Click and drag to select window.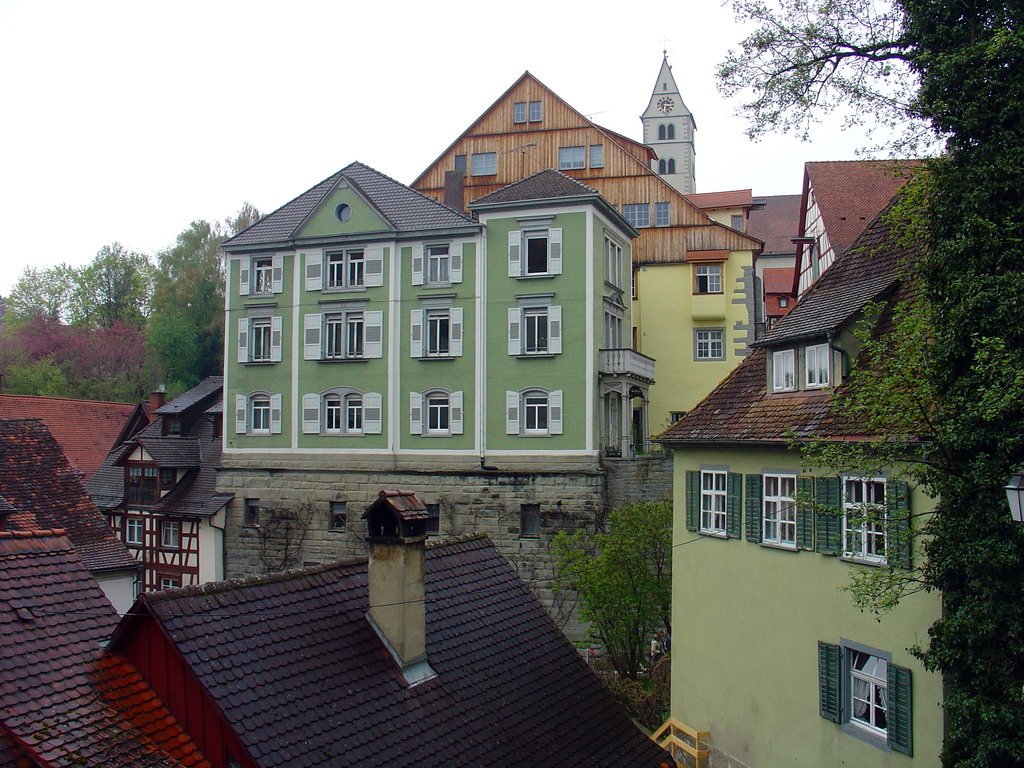
Selection: Rect(503, 384, 568, 442).
